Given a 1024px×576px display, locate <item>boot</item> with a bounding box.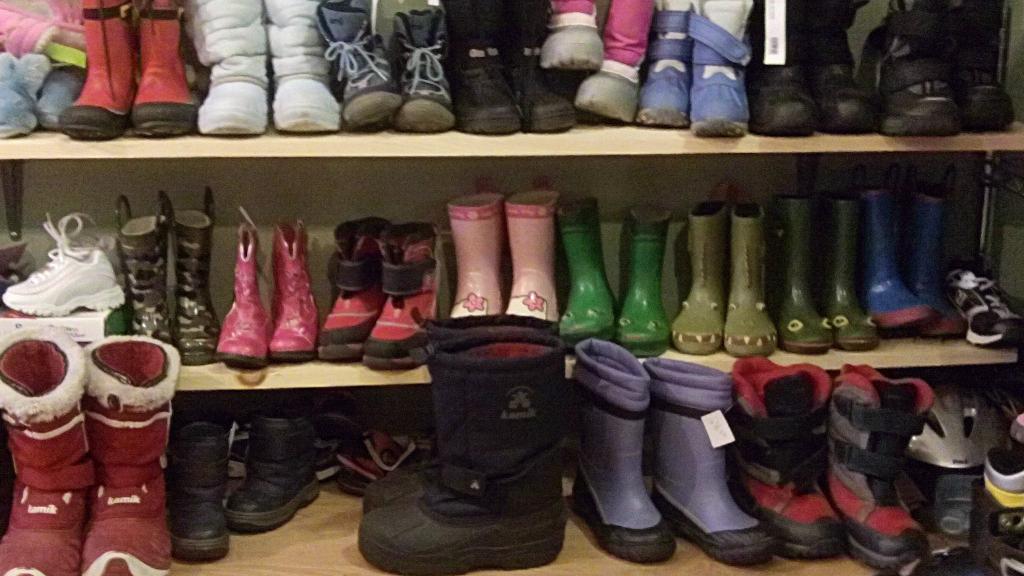
Located: (392,4,455,130).
